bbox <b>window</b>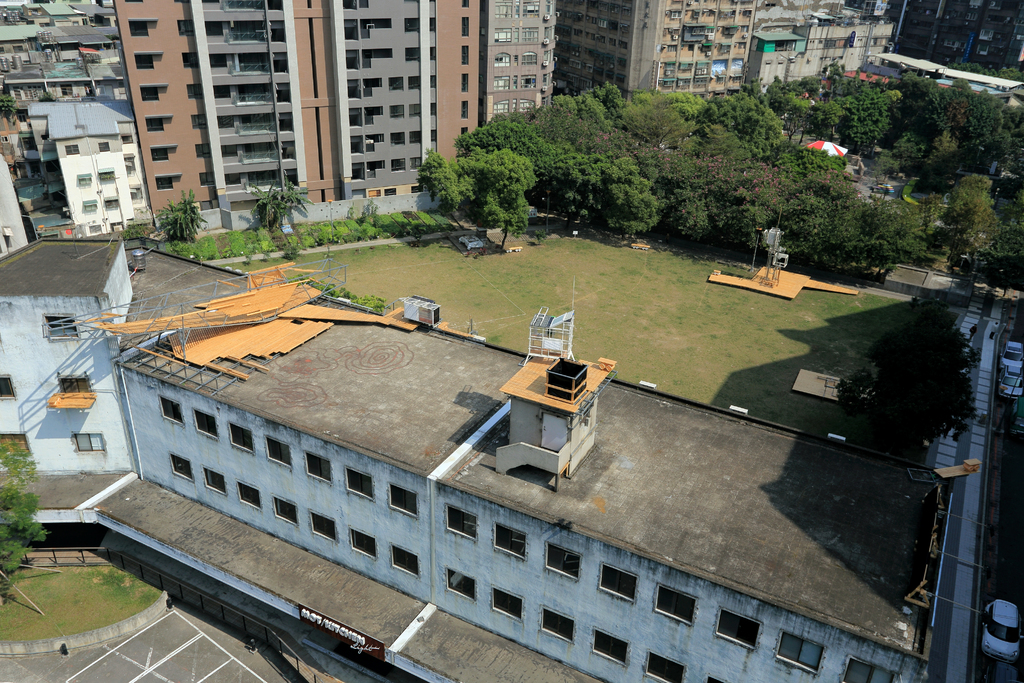
<box>237,482,260,511</box>
